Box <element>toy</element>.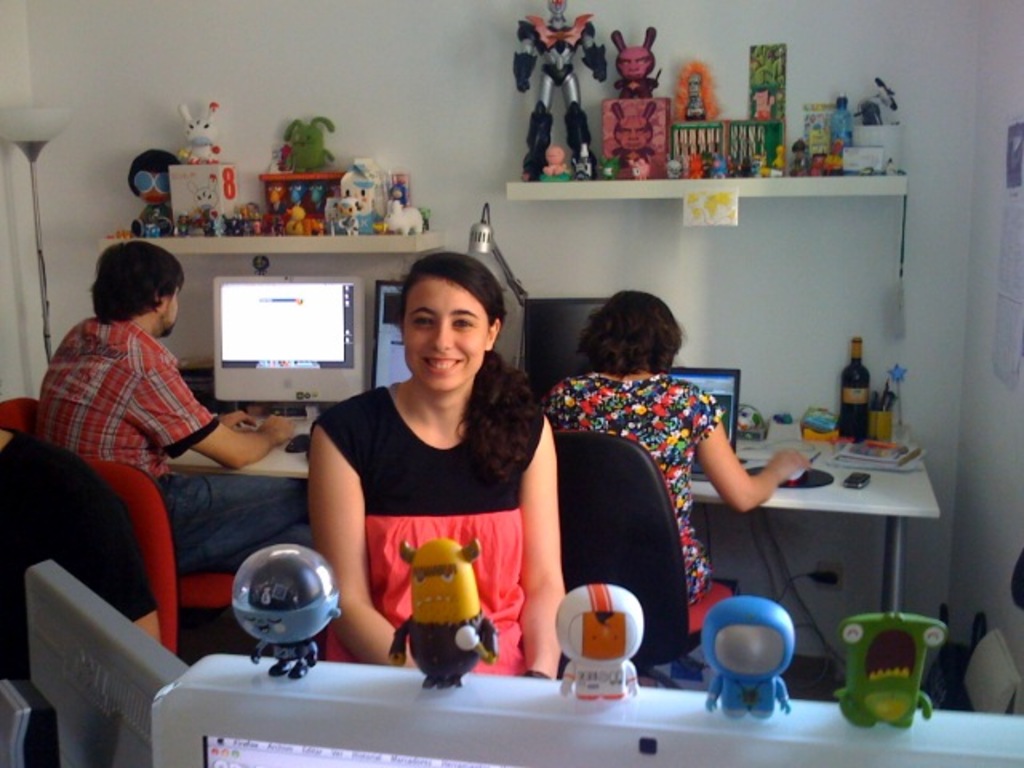
rect(830, 597, 944, 757).
